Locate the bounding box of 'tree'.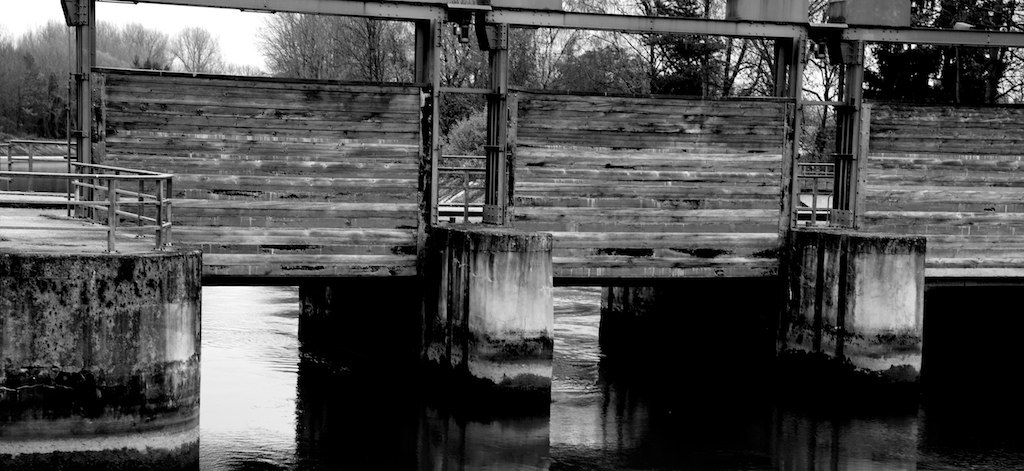
Bounding box: 0,20,174,142.
